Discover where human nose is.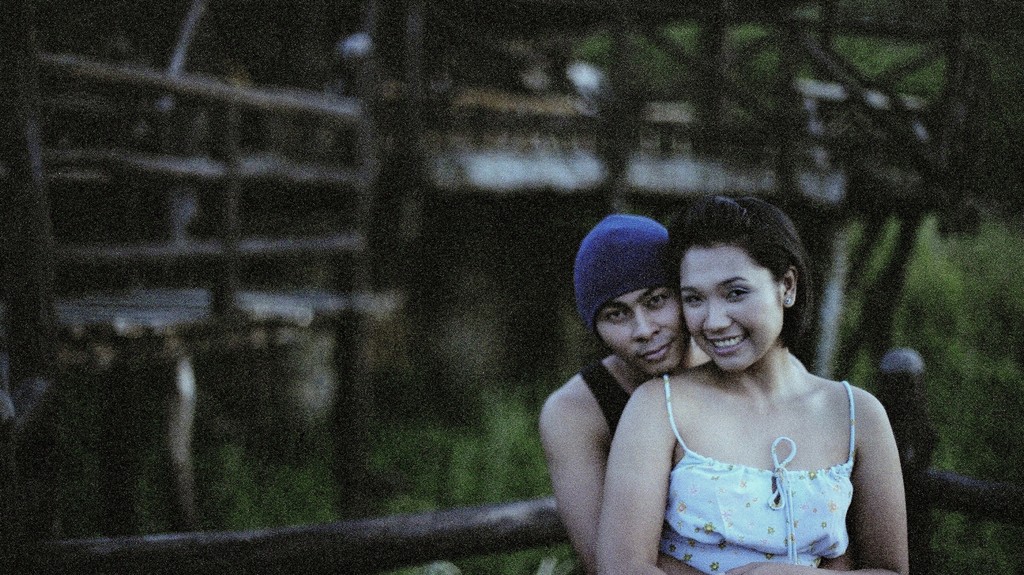
Discovered at [x1=631, y1=309, x2=660, y2=343].
